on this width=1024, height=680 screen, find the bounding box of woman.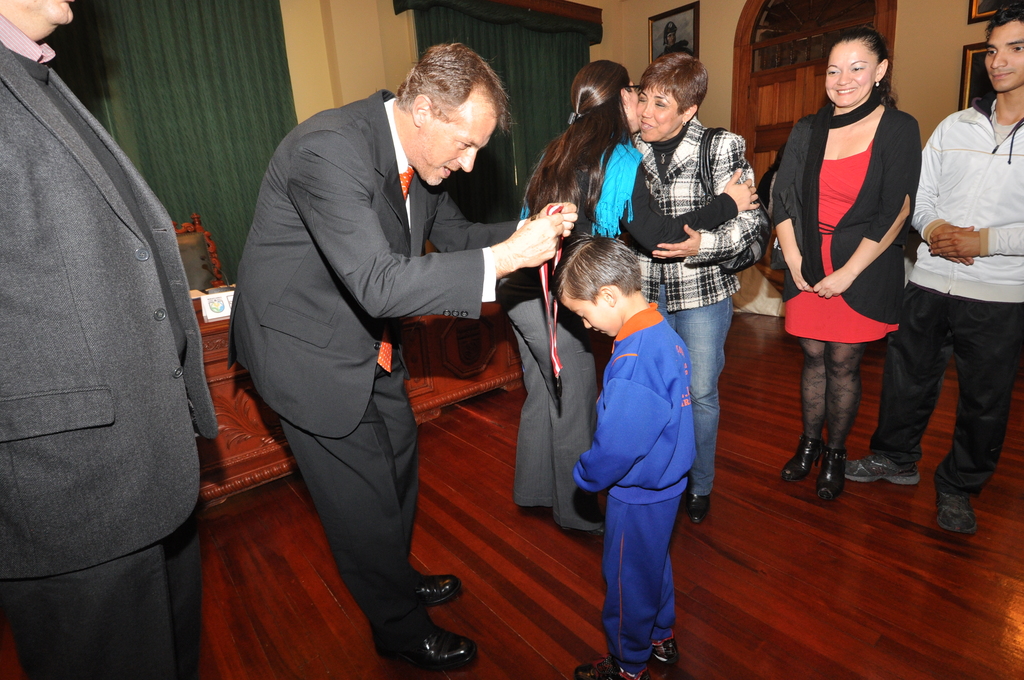
Bounding box: left=496, top=60, right=758, bottom=535.
